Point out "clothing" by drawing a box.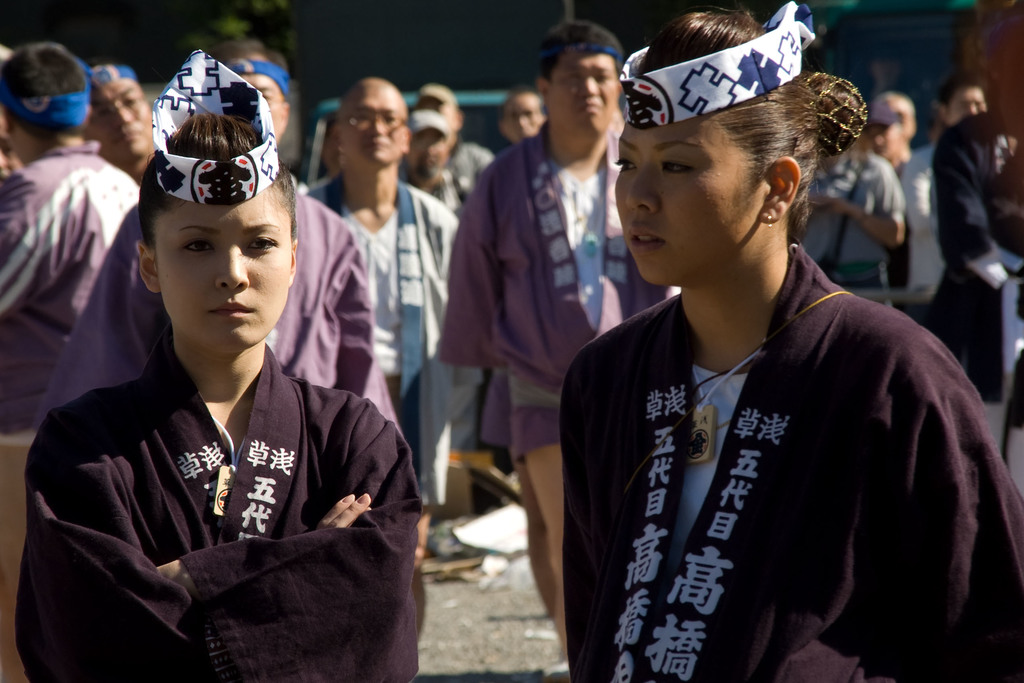
region(33, 197, 385, 431).
